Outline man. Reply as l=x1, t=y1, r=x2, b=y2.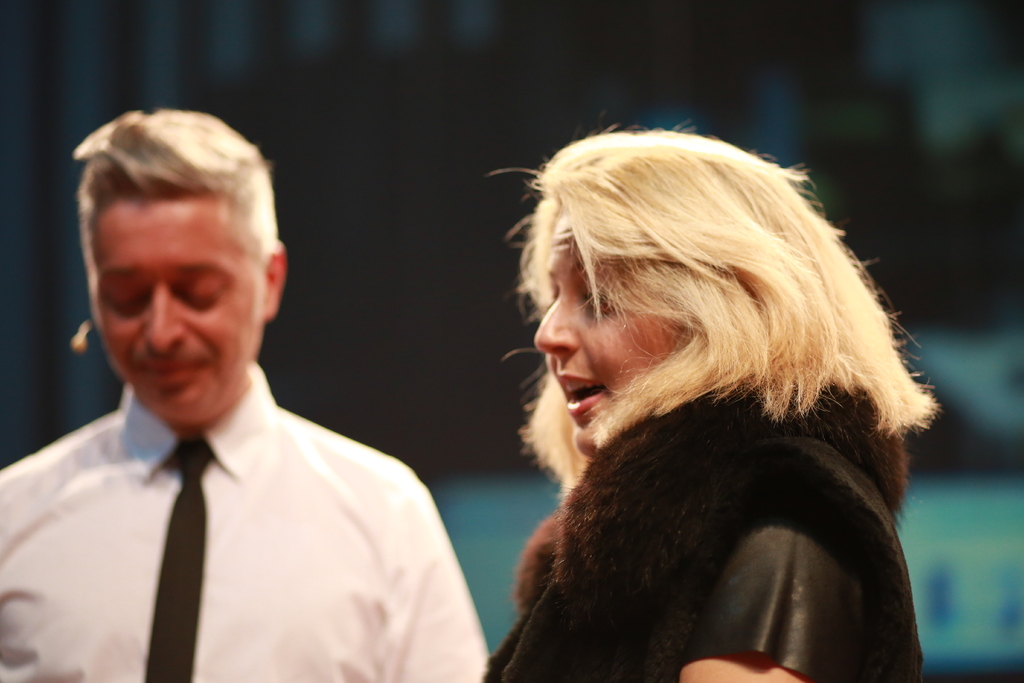
l=6, t=110, r=488, b=671.
